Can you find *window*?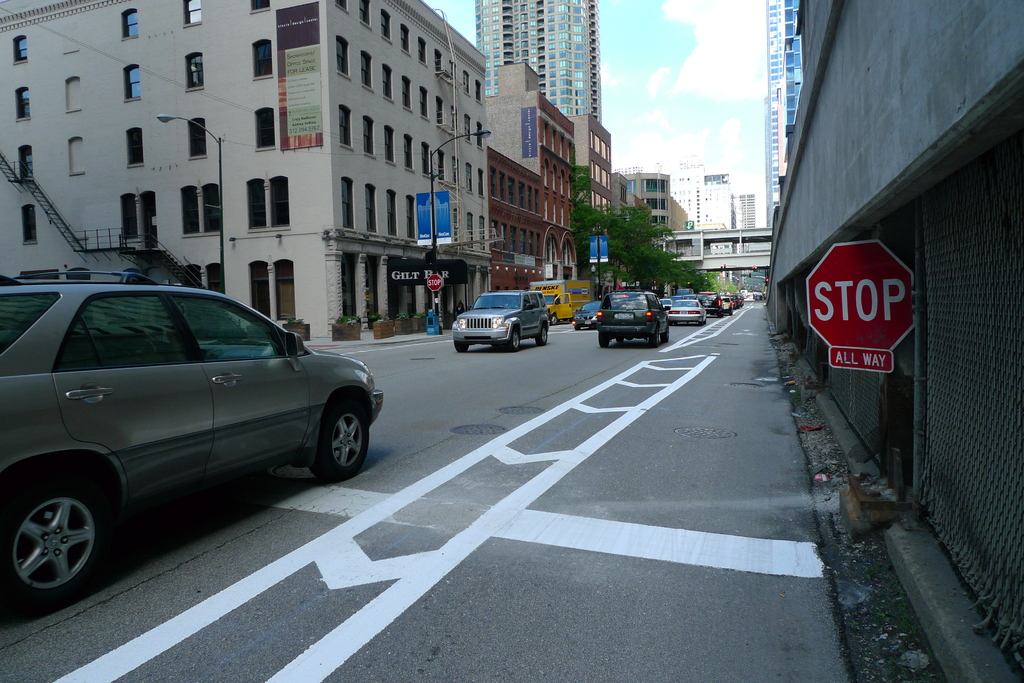
Yes, bounding box: box=[17, 90, 31, 118].
